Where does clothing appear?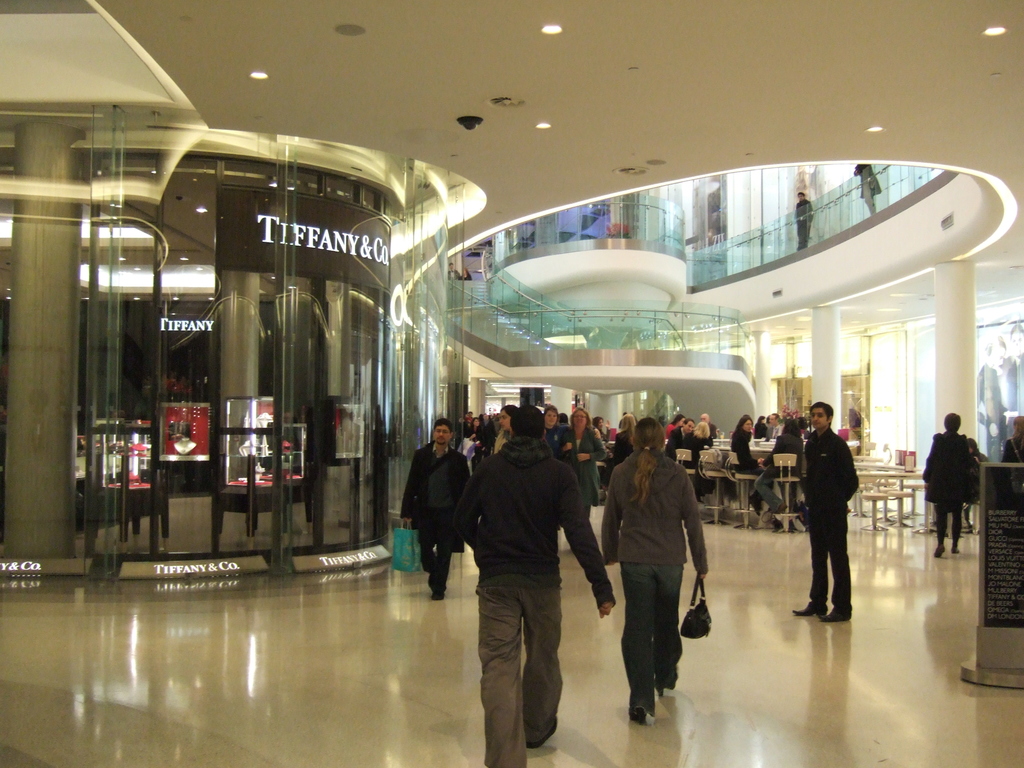
Appears at box(805, 433, 863, 614).
